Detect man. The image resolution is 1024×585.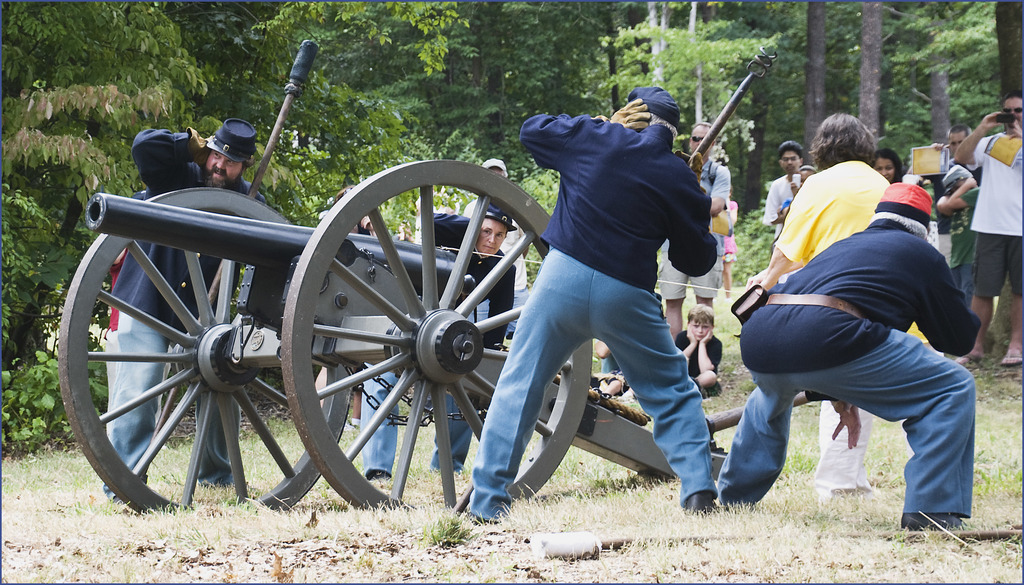
box=[89, 111, 258, 505].
